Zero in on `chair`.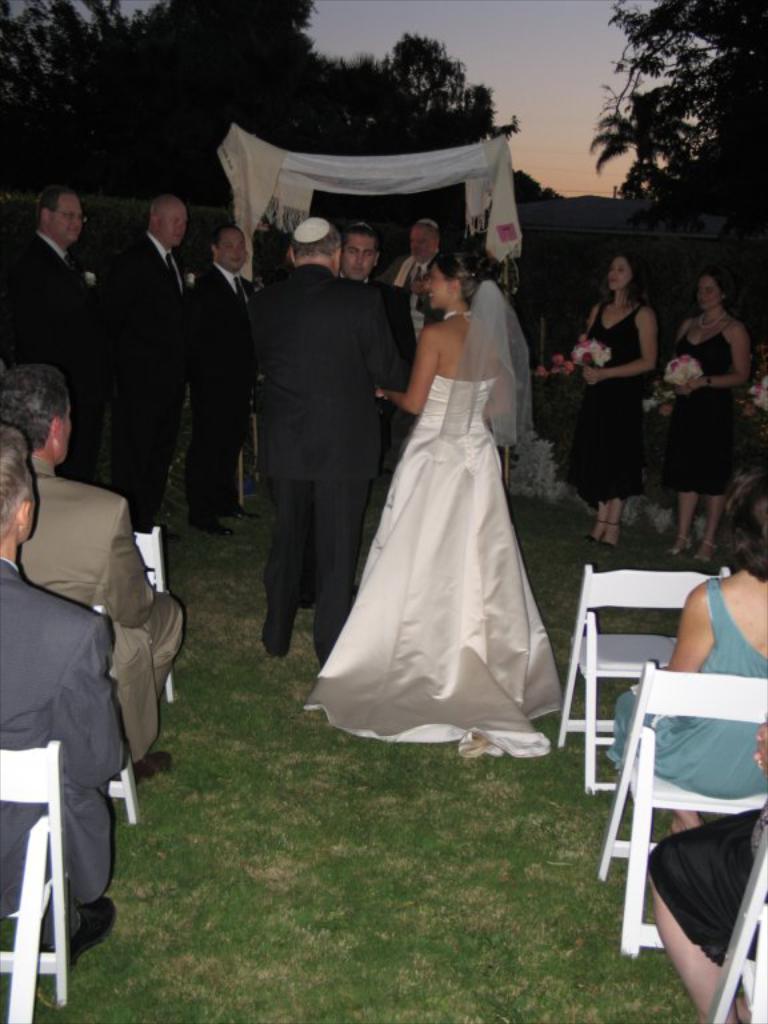
Zeroed in: locate(703, 821, 767, 1023).
